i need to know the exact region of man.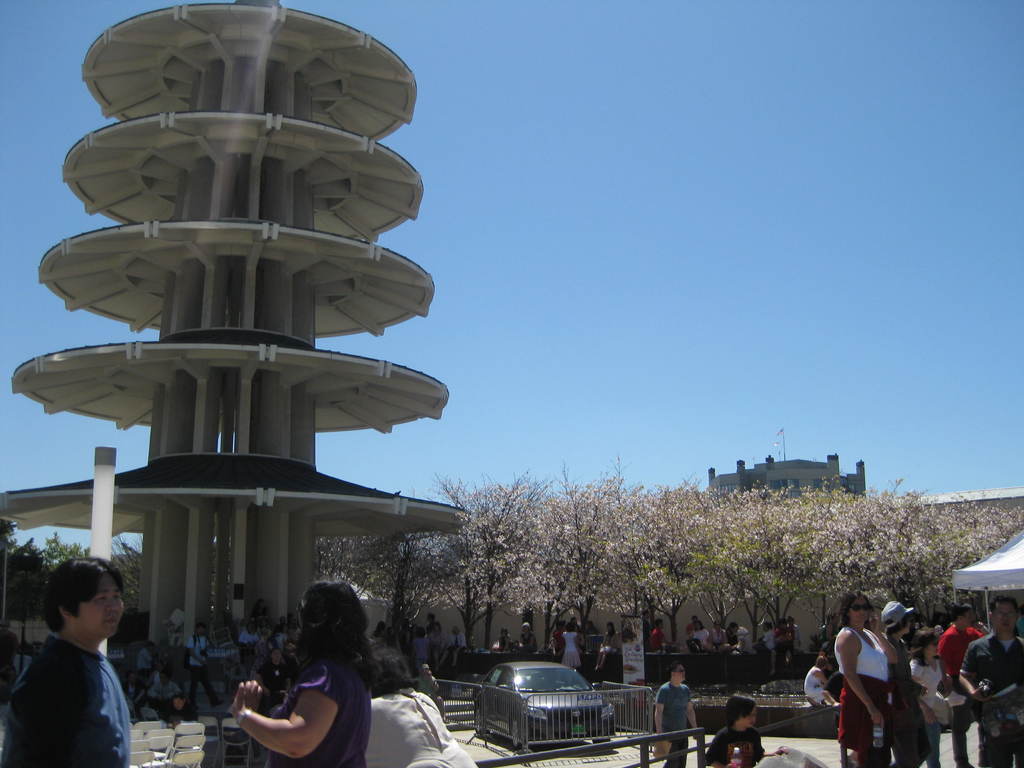
Region: 918/612/934/627.
